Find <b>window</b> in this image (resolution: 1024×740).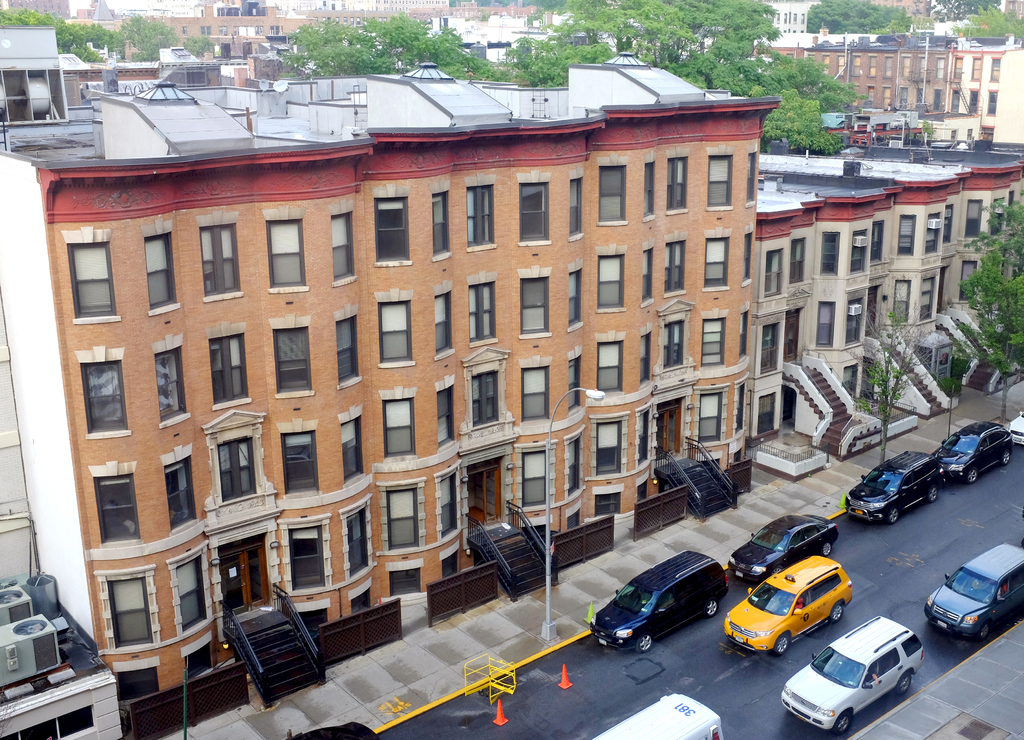
locate(519, 181, 550, 243).
